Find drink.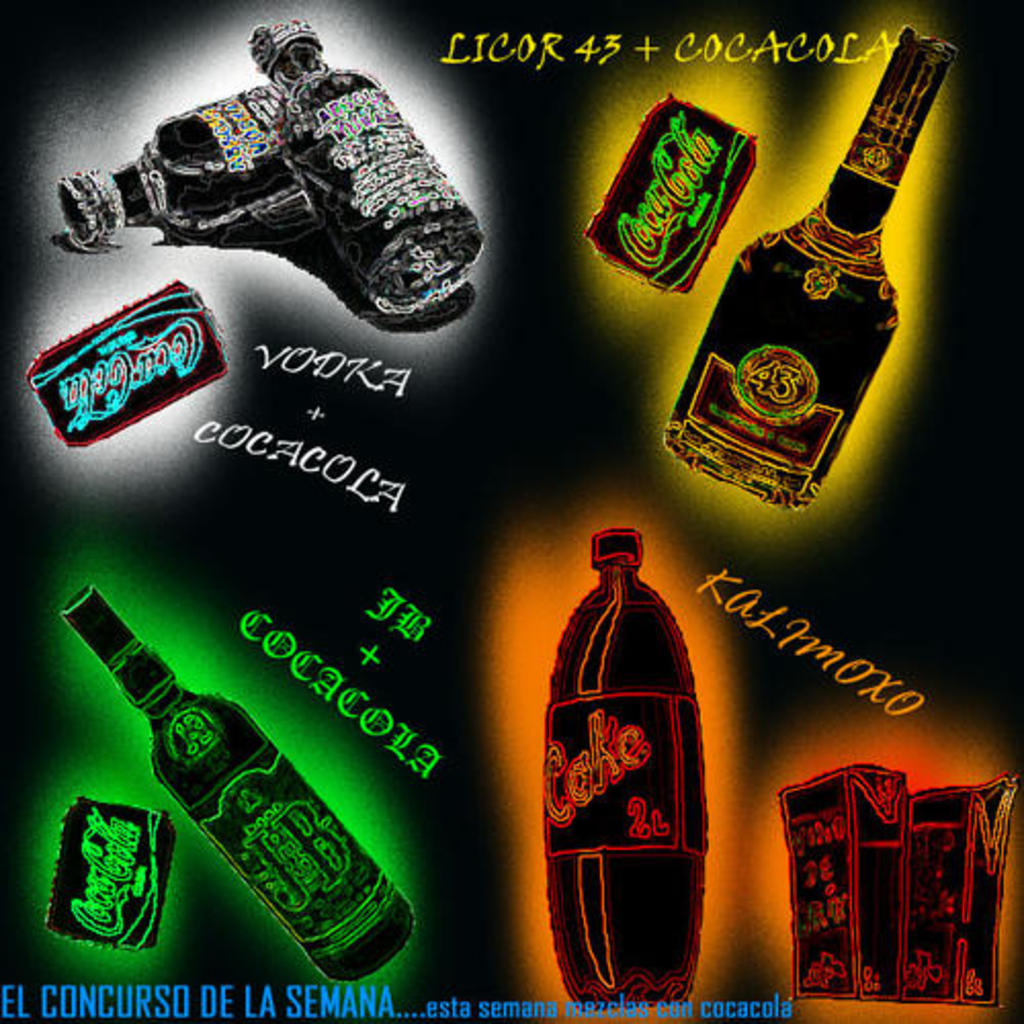
285 23 487 301.
